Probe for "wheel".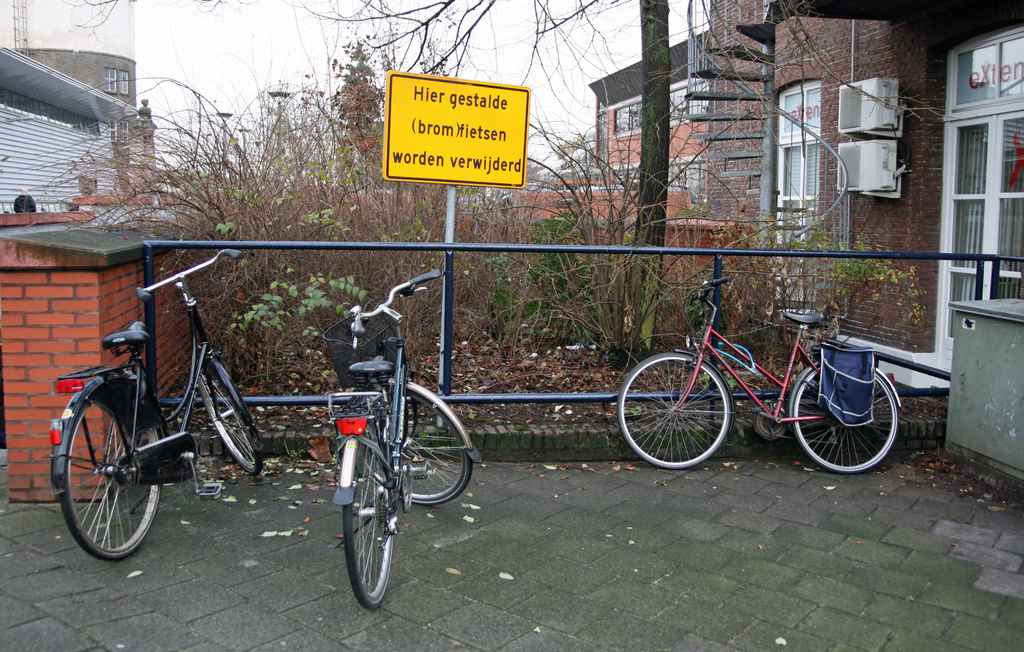
Probe result: <box>749,404,787,441</box>.
